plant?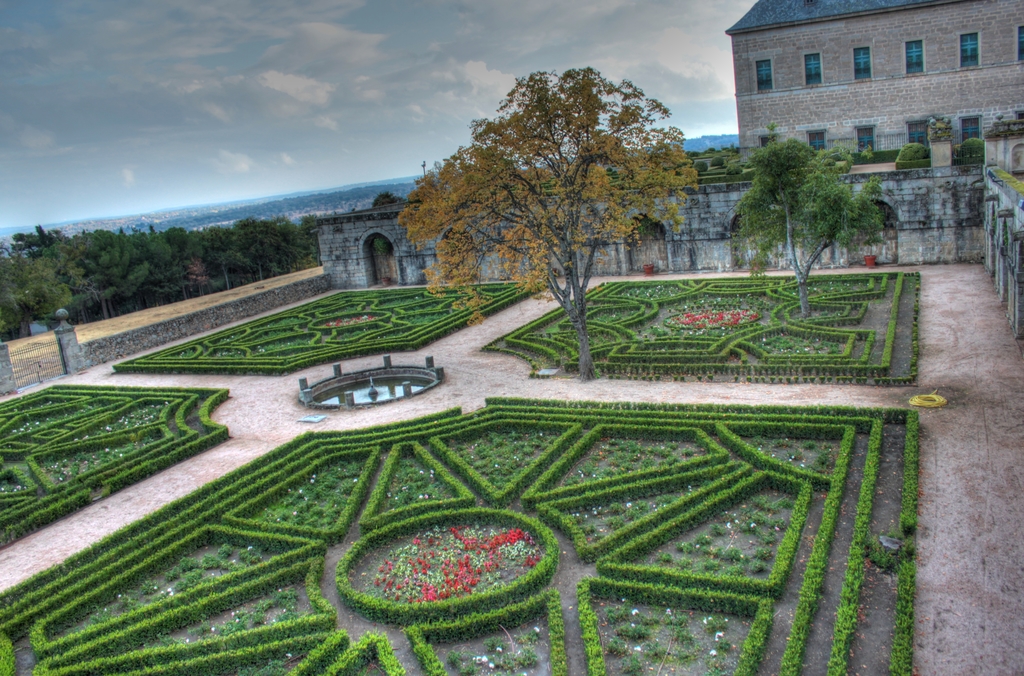
<bbox>481, 275, 917, 386</bbox>
